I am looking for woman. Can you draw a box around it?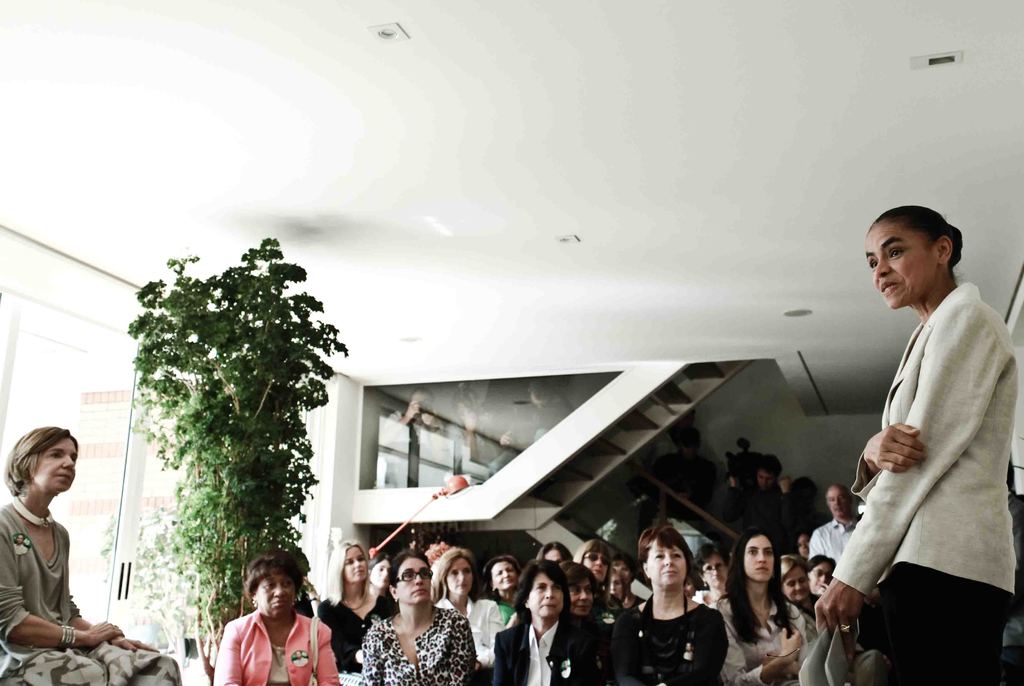
Sure, the bounding box is crop(0, 422, 176, 685).
